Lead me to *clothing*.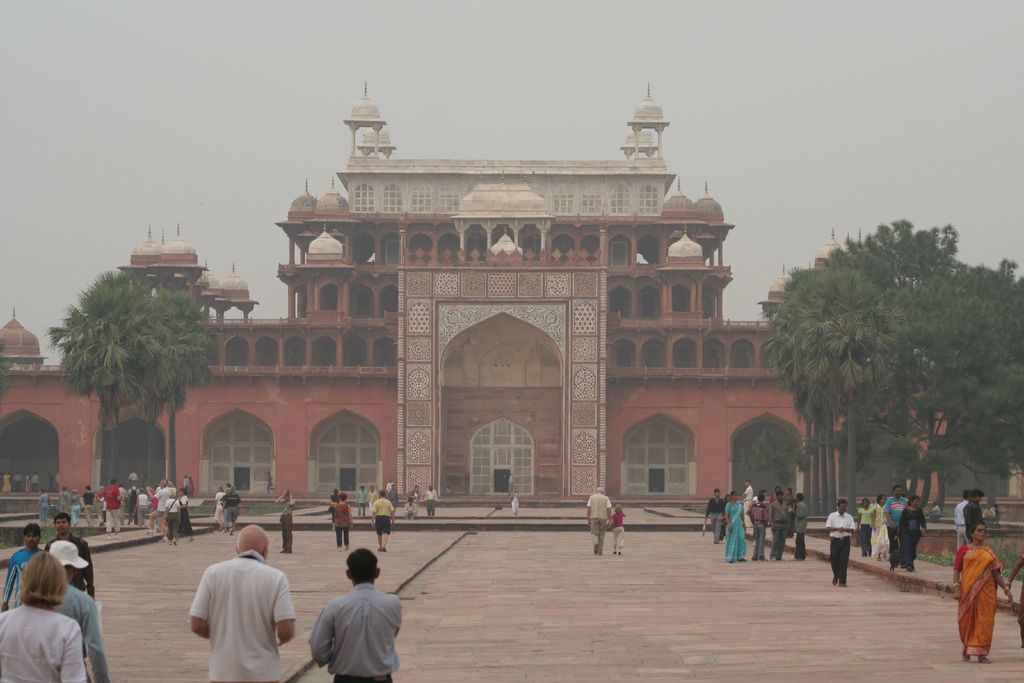
Lead to {"left": 950, "top": 540, "right": 1006, "bottom": 658}.
